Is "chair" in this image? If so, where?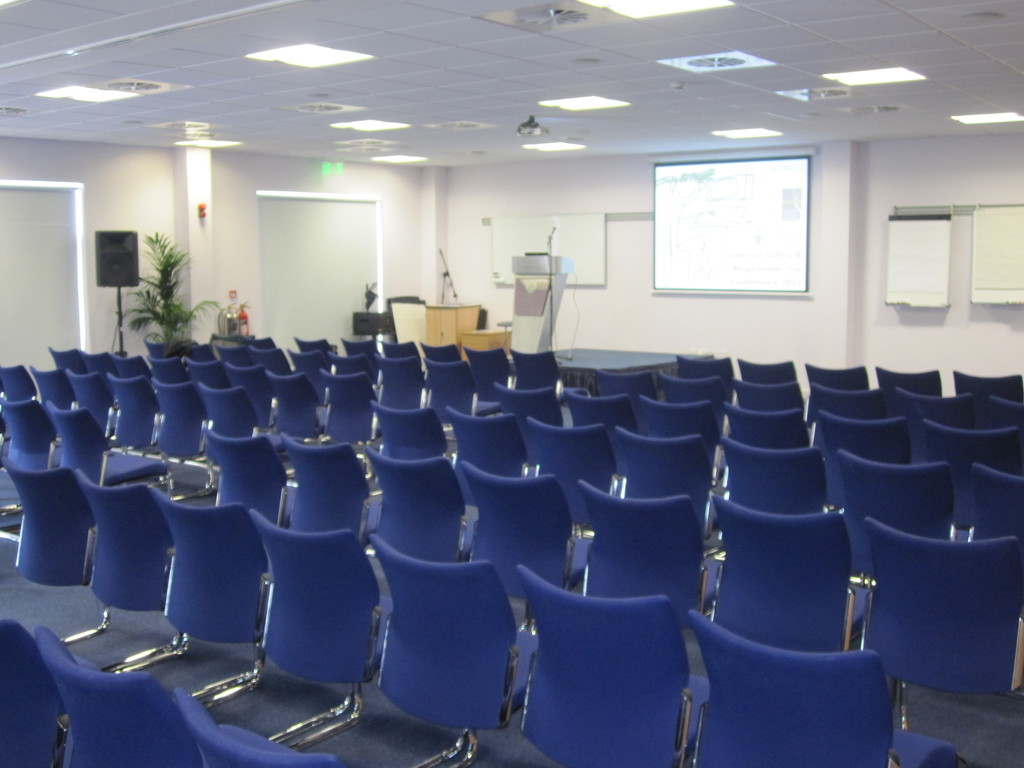
Yes, at (x1=836, y1=448, x2=959, y2=623).
